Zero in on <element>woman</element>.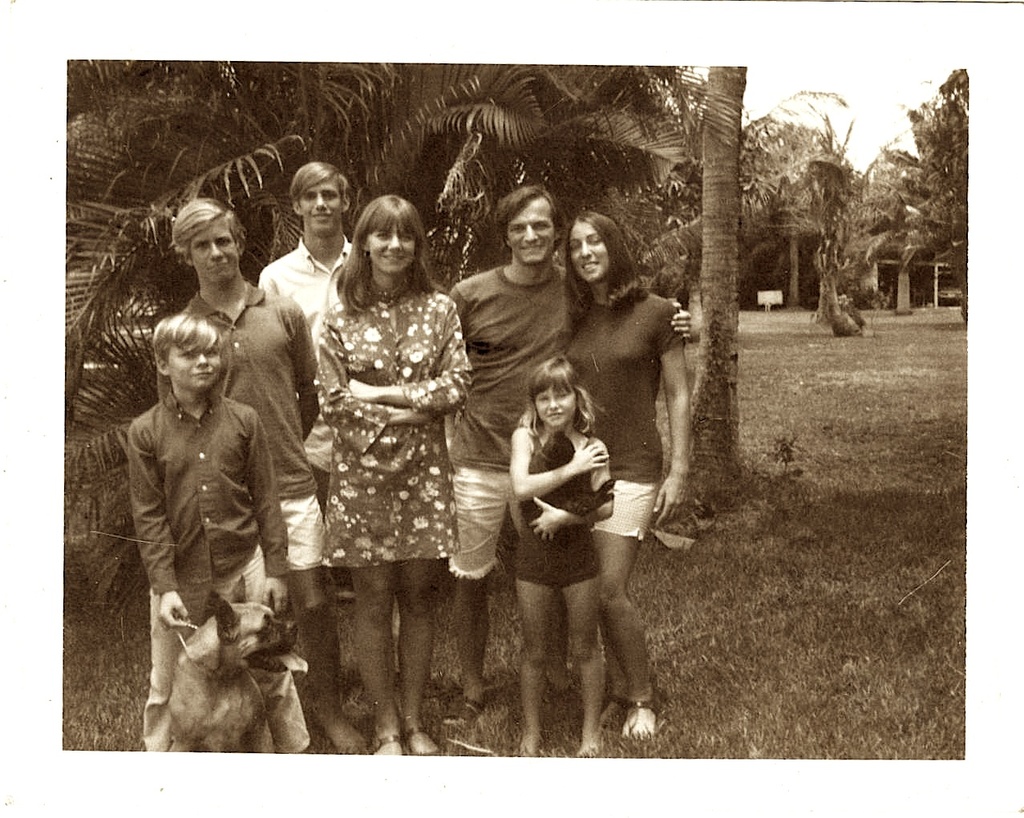
Zeroed in: pyautogui.locateOnScreen(556, 210, 694, 748).
